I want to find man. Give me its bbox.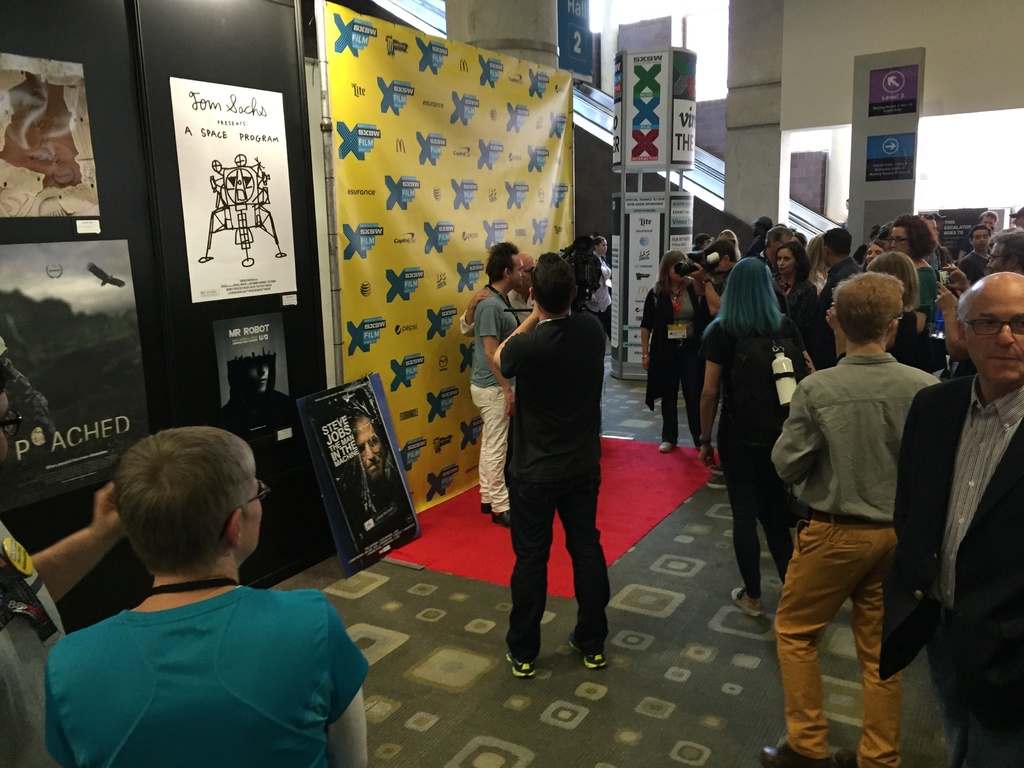
locate(353, 403, 416, 528).
